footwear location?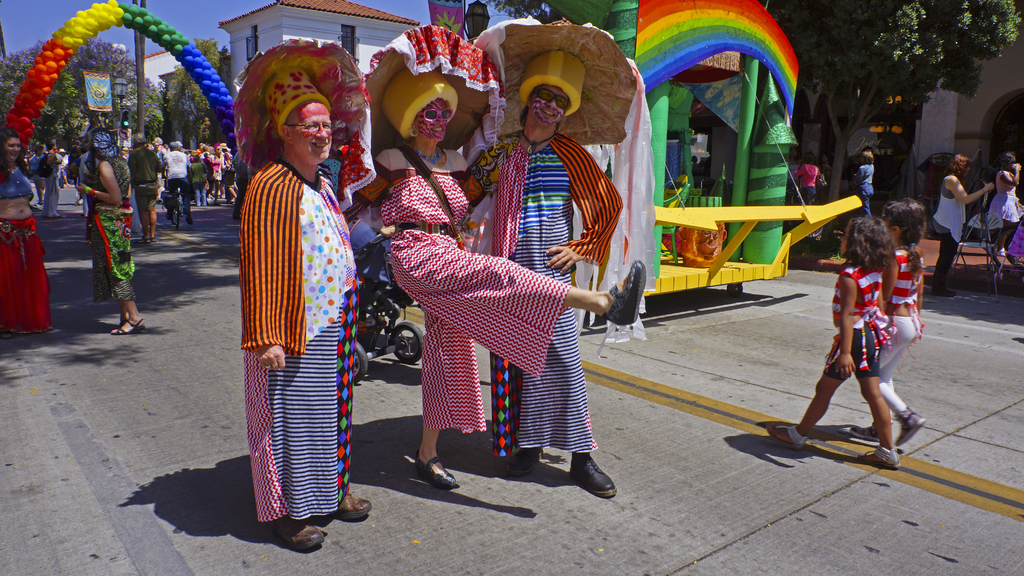
{"x1": 934, "y1": 283, "x2": 957, "y2": 297}
